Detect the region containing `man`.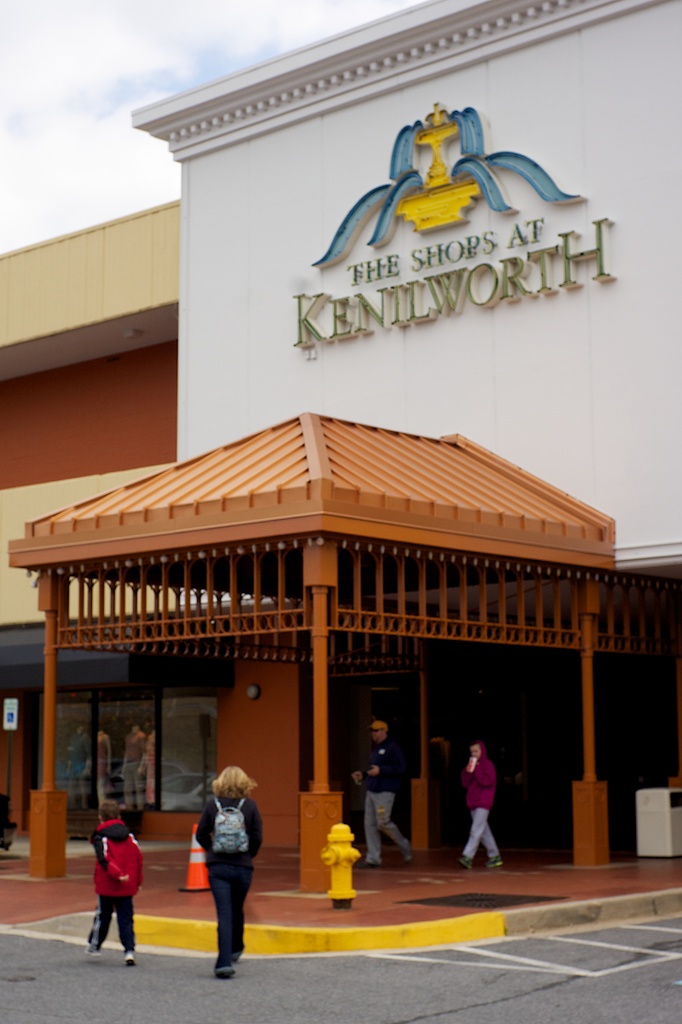
{"x1": 350, "y1": 724, "x2": 416, "y2": 863}.
